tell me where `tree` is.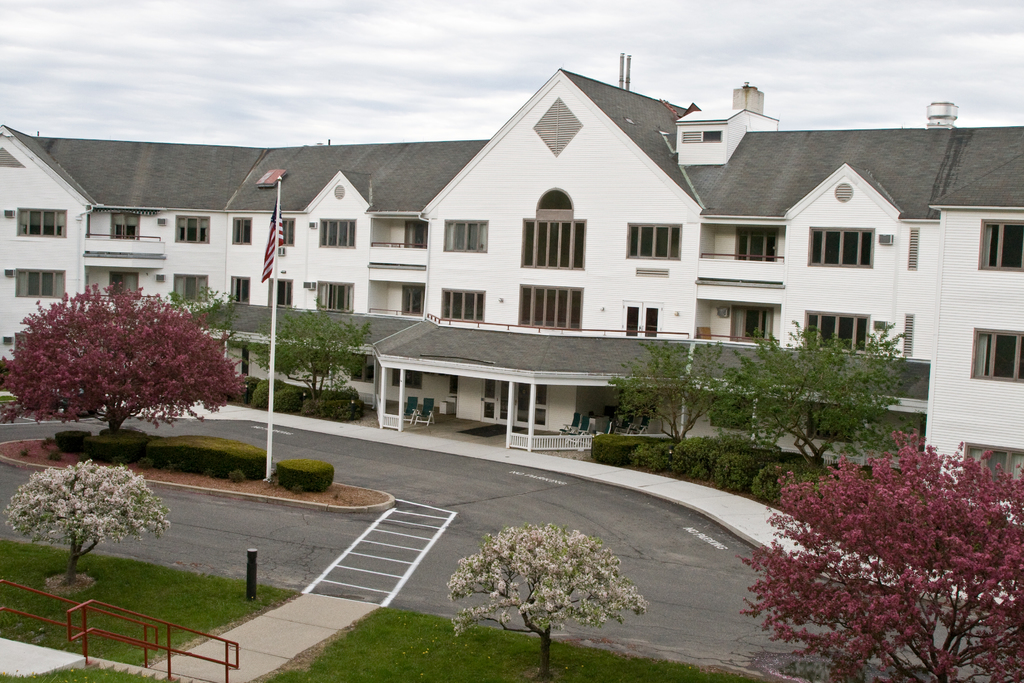
`tree` is at 0, 456, 207, 586.
